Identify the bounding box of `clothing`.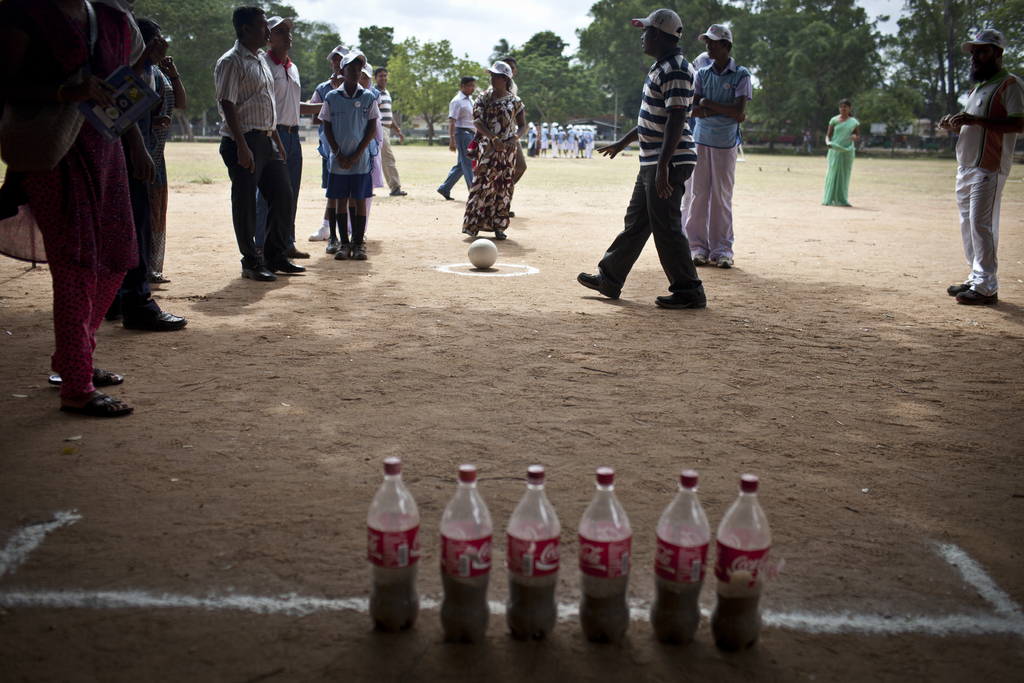
box(368, 87, 380, 107).
